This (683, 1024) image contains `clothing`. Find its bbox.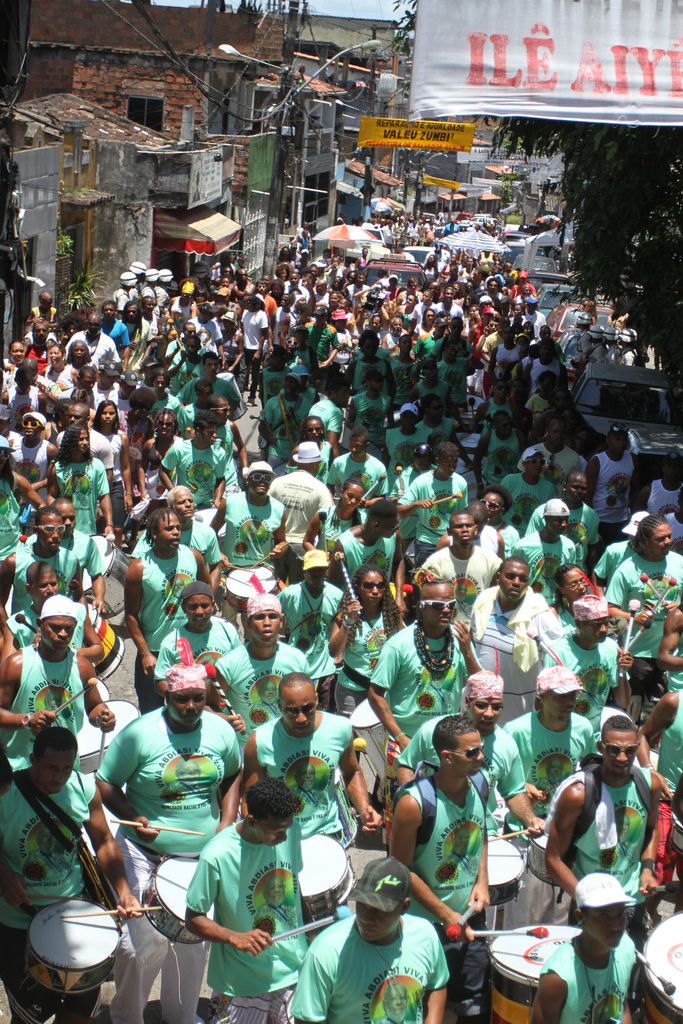
470:585:558:700.
